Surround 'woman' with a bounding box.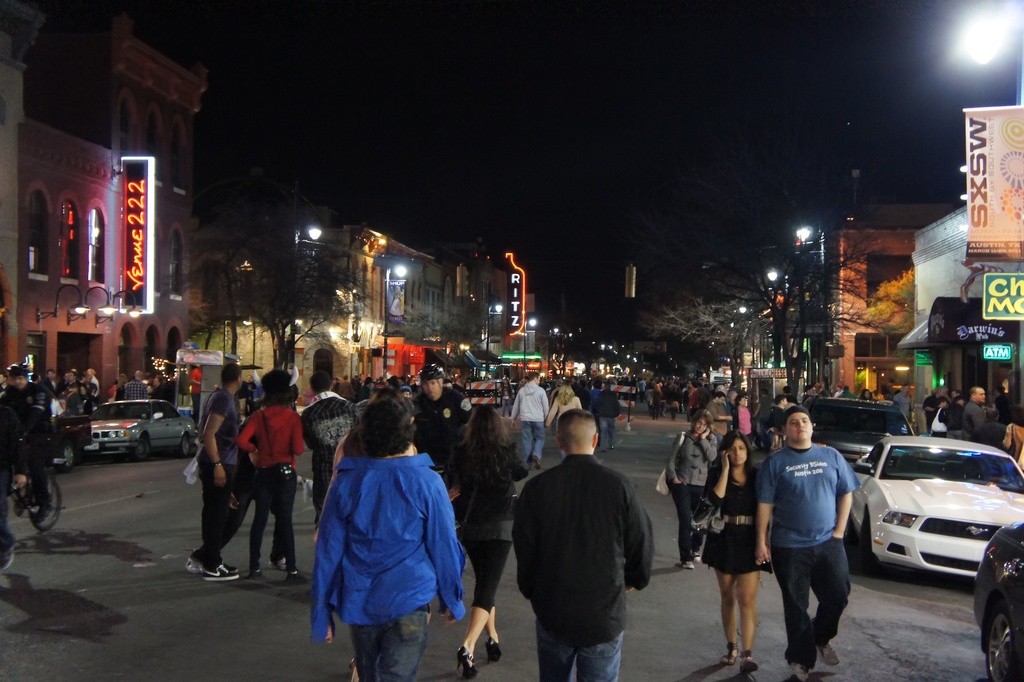
bbox(436, 400, 533, 679).
